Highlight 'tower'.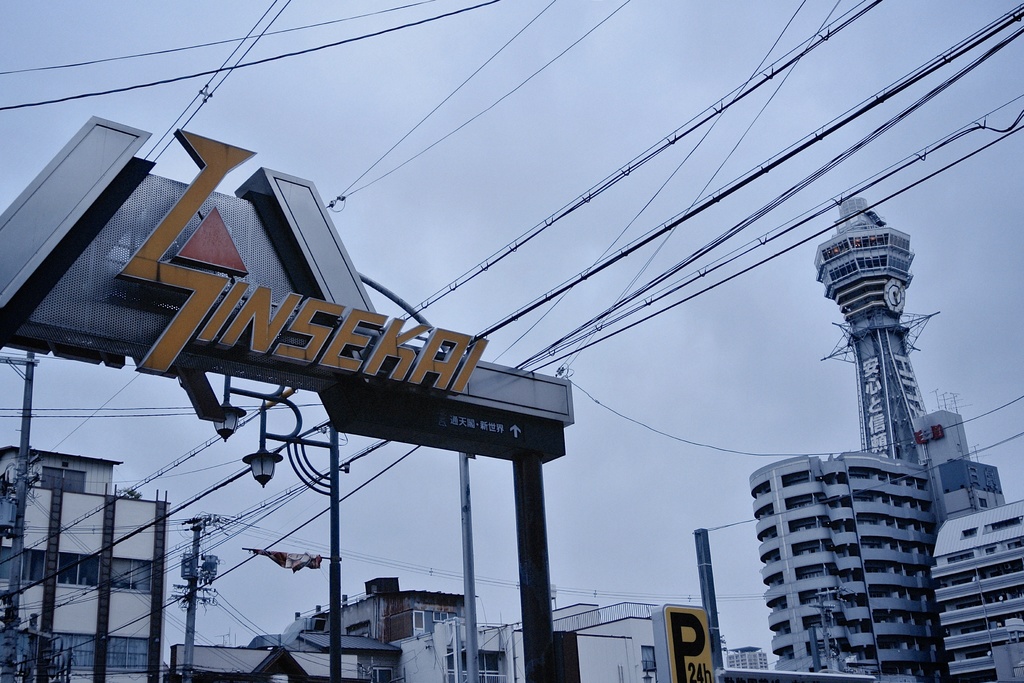
Highlighted region: 817:204:964:510.
